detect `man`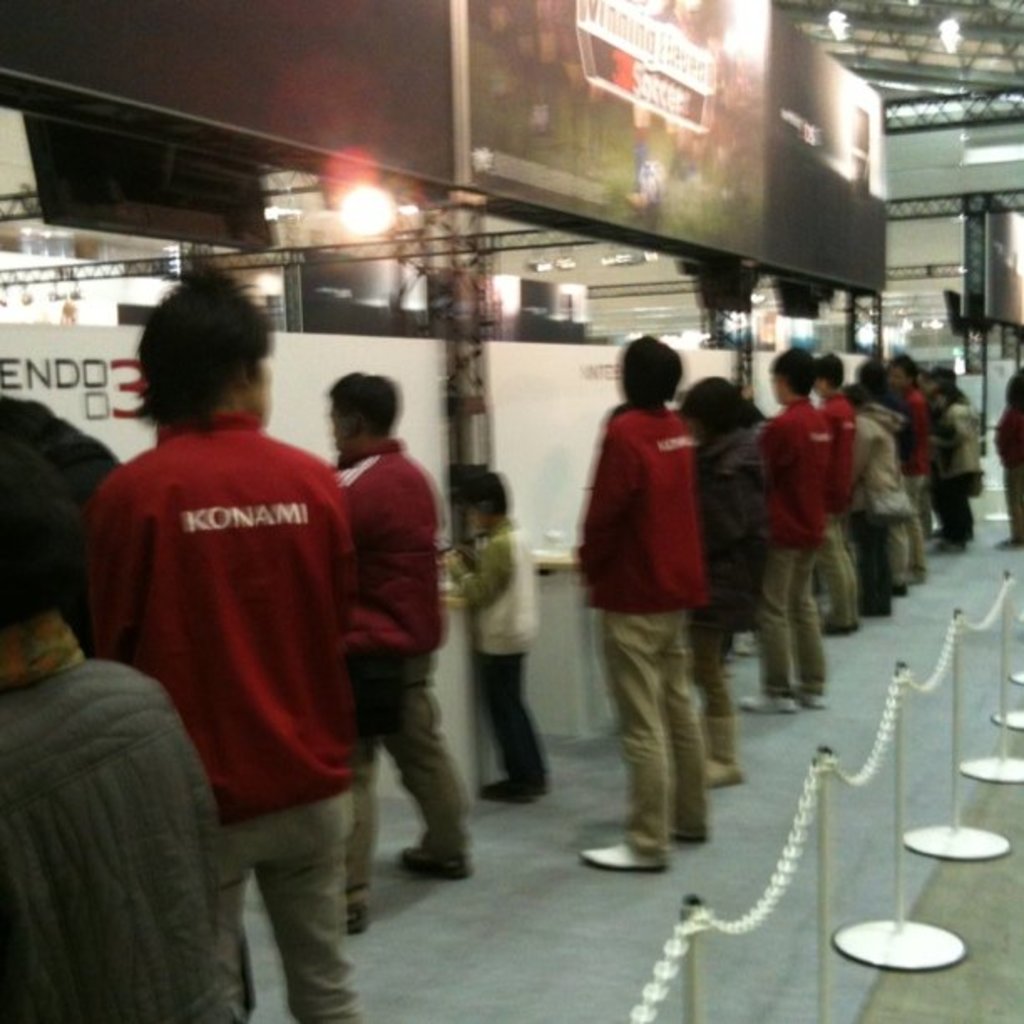
BBox(743, 345, 833, 714)
